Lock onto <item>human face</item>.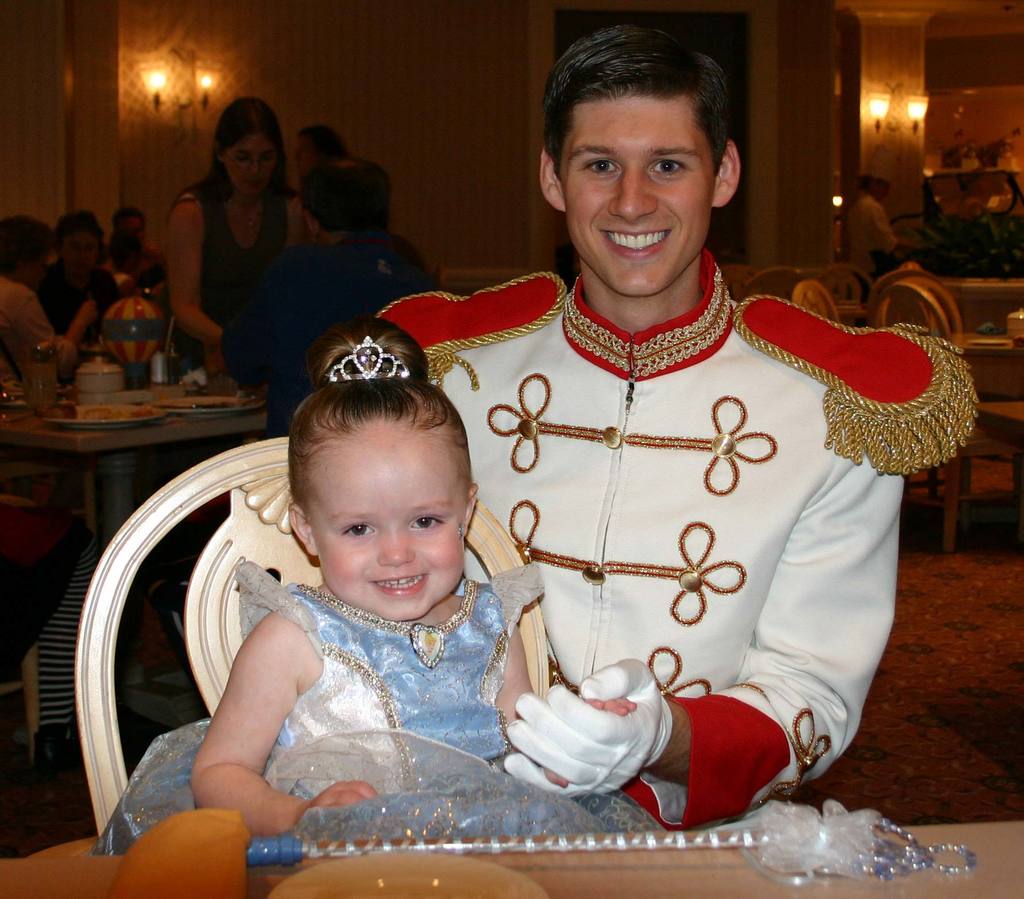
Locked: (115, 212, 141, 238).
